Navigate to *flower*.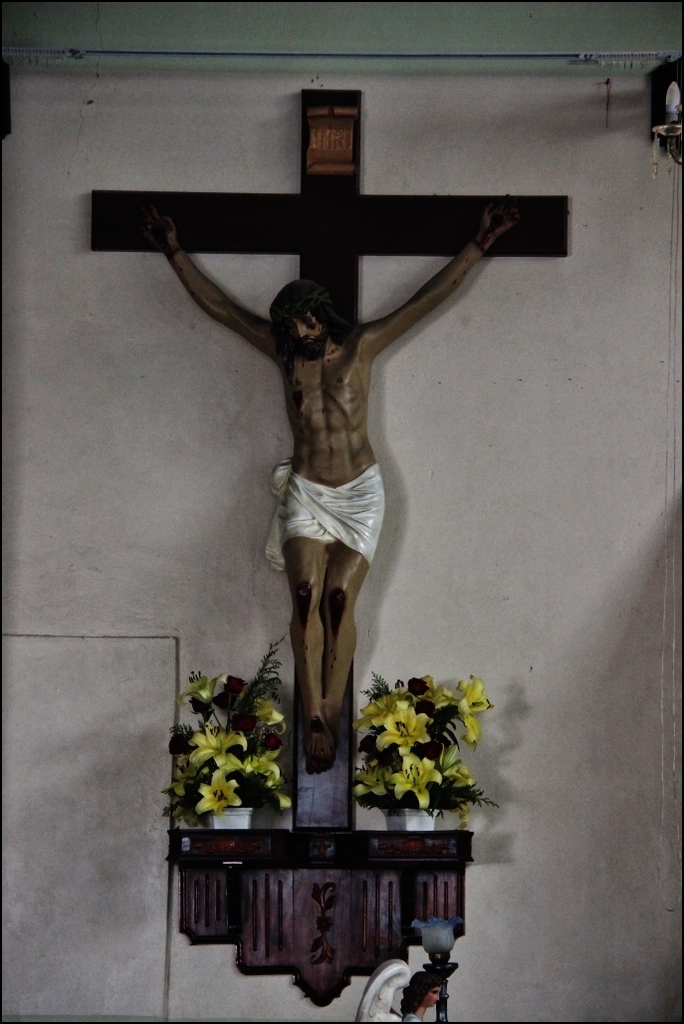
Navigation target: {"x1": 446, "y1": 753, "x2": 471, "y2": 785}.
